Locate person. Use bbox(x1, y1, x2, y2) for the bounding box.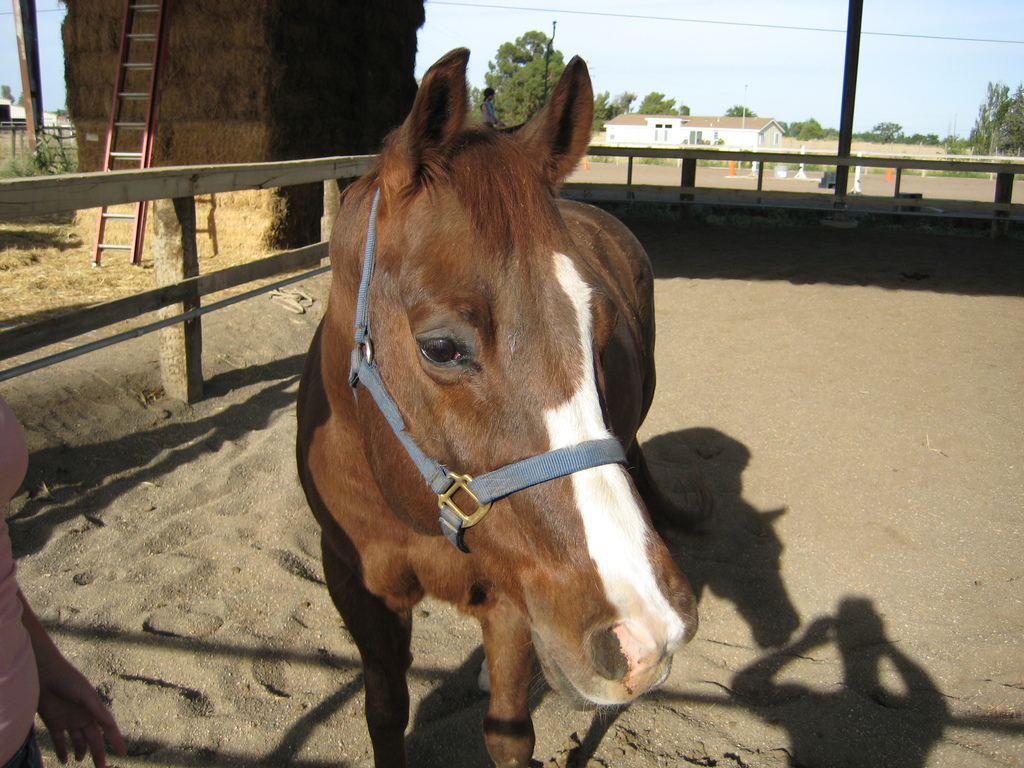
bbox(483, 84, 504, 128).
